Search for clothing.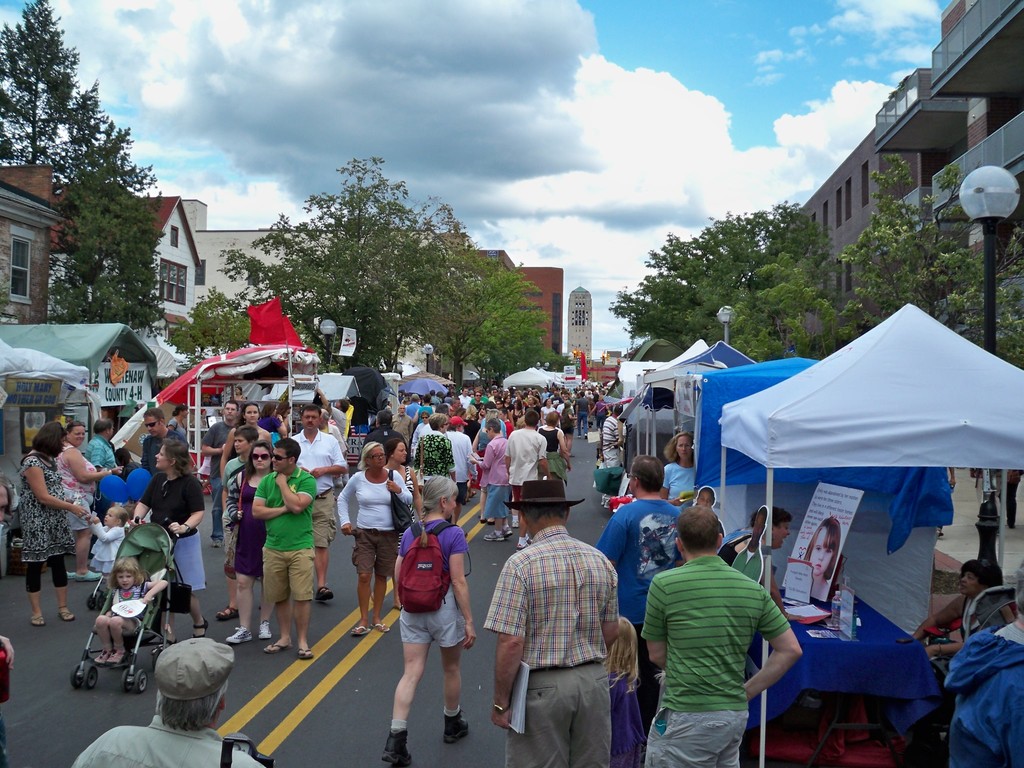
Found at (202, 419, 237, 543).
